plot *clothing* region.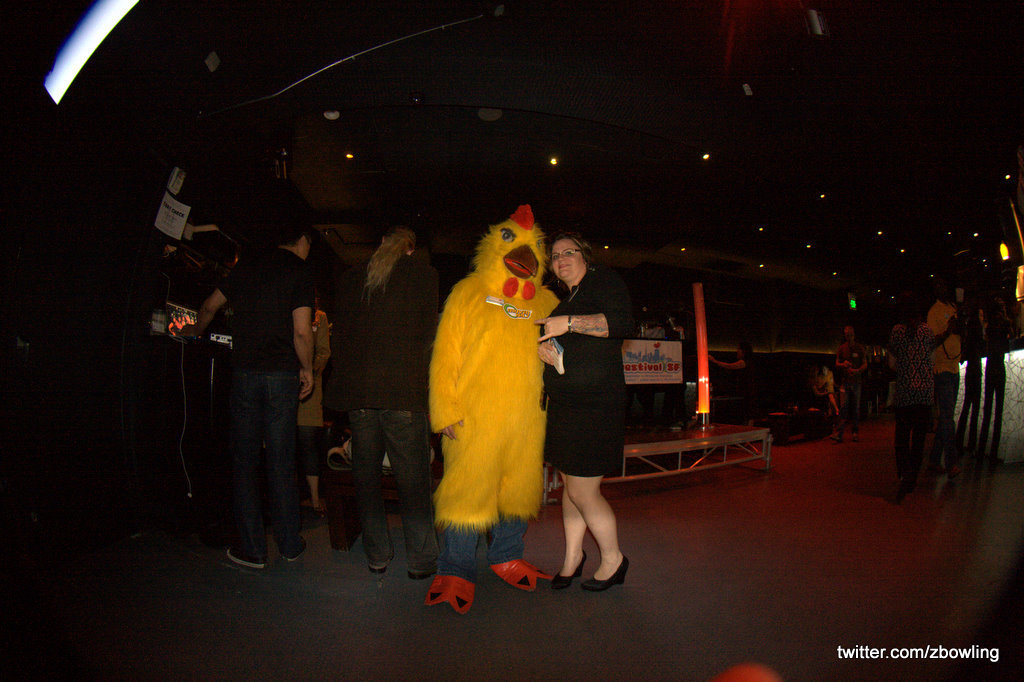
Plotted at x1=349 y1=251 x2=445 y2=575.
